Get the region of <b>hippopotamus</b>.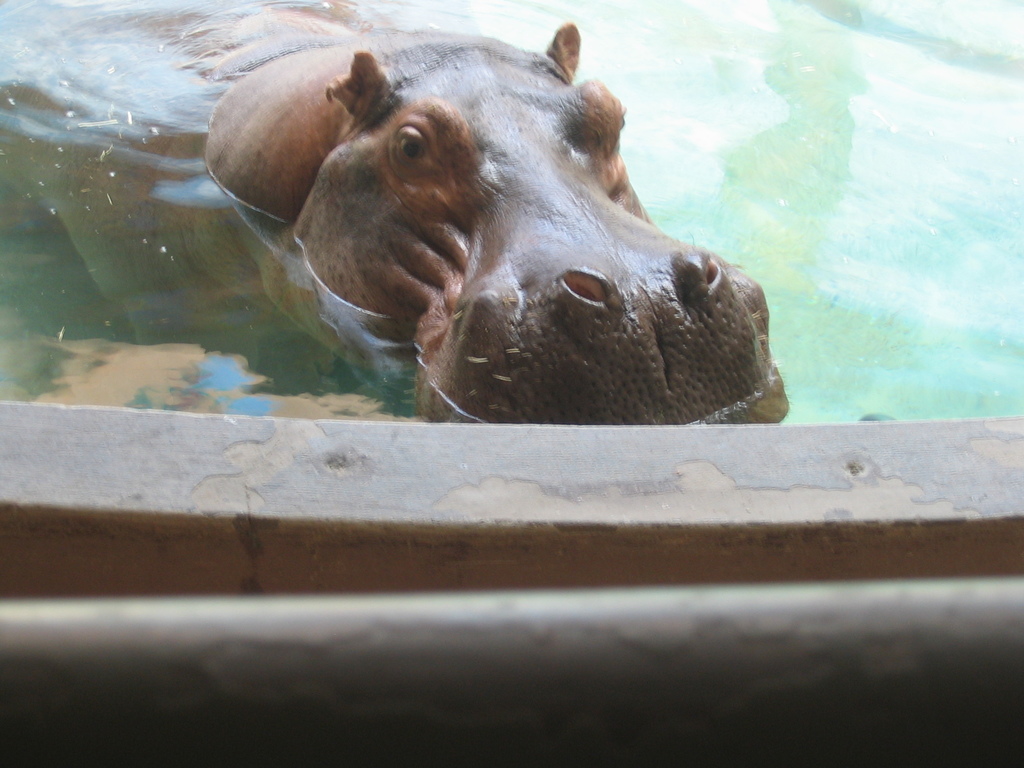
rect(0, 0, 792, 425).
